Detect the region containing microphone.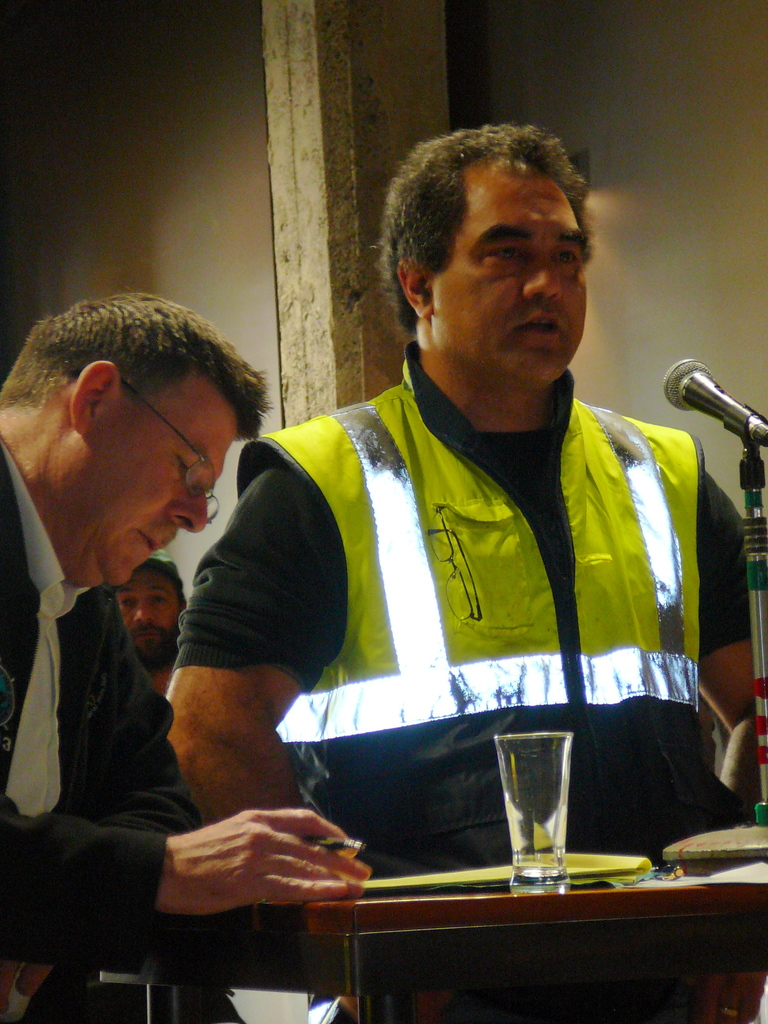
(left=668, top=351, right=767, bottom=436).
